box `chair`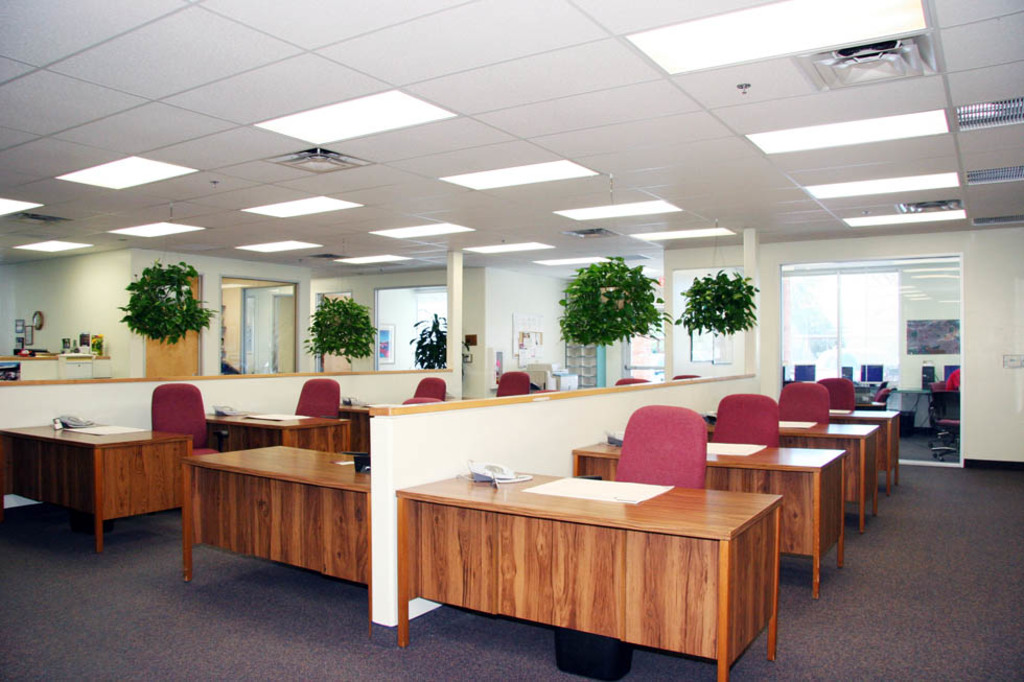
BBox(674, 369, 697, 382)
